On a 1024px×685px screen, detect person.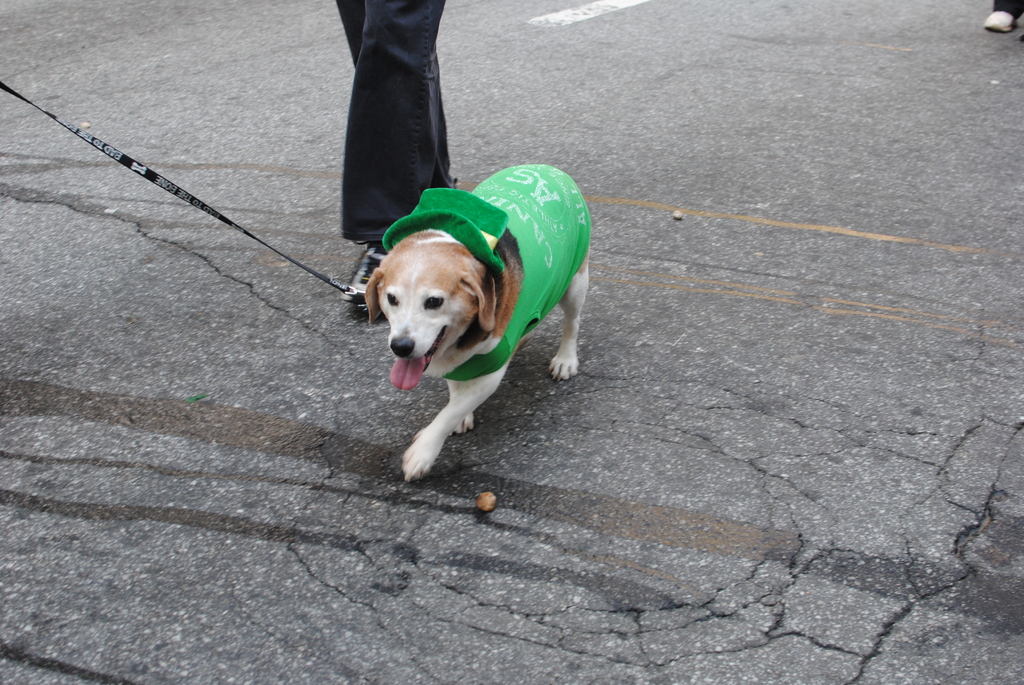
pyautogui.locateOnScreen(339, 0, 461, 316).
